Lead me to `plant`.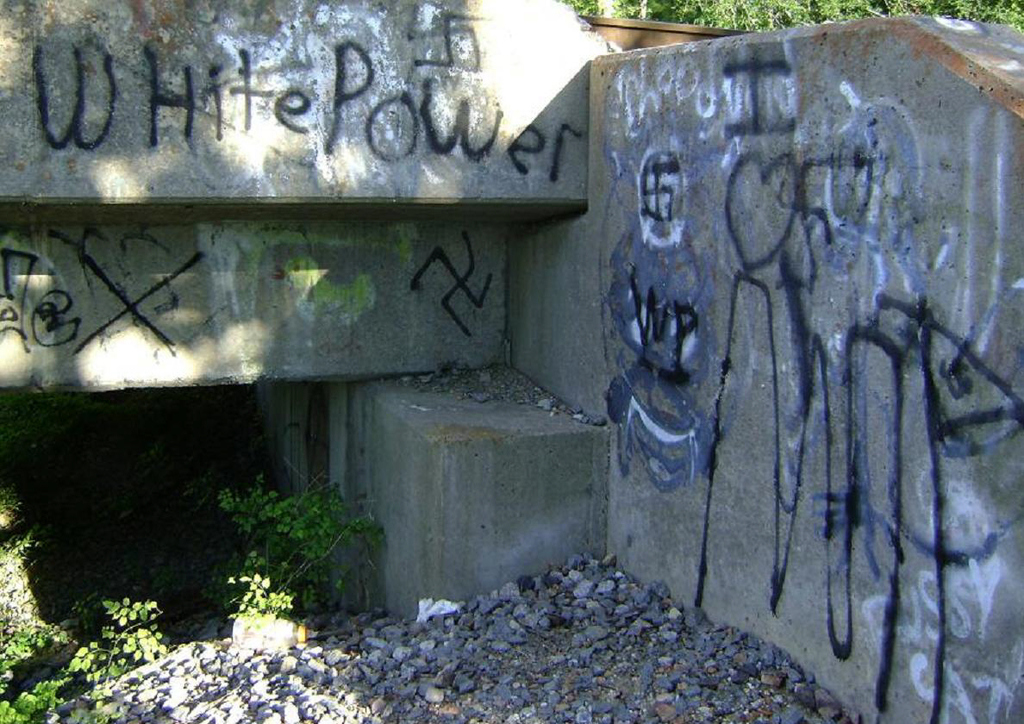
Lead to [x1=0, y1=490, x2=167, y2=723].
